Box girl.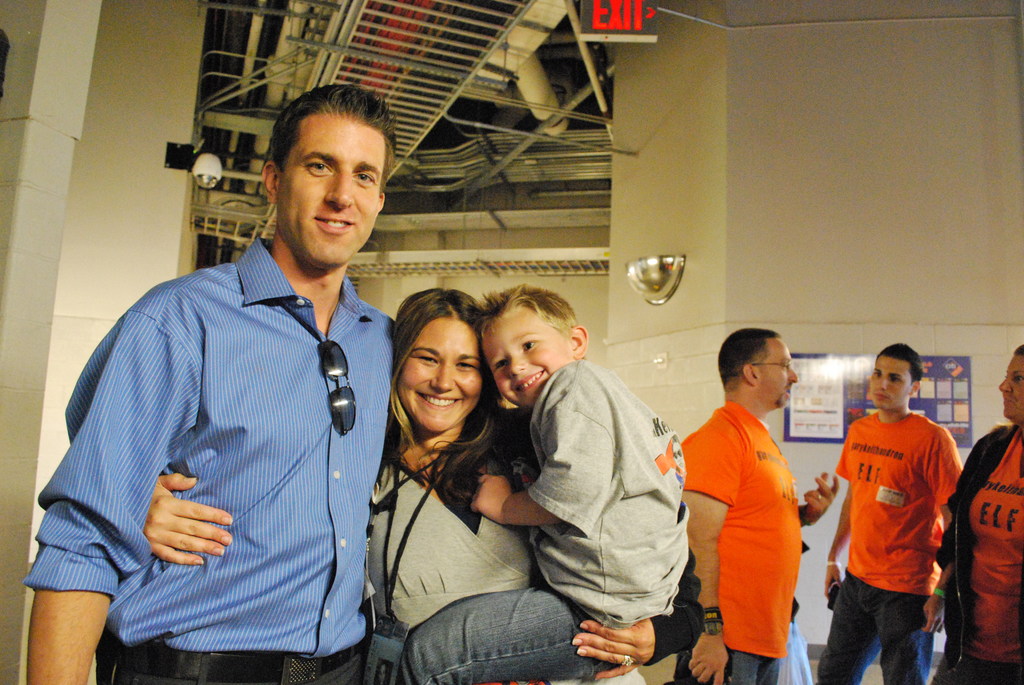
(left=141, top=285, right=646, bottom=684).
